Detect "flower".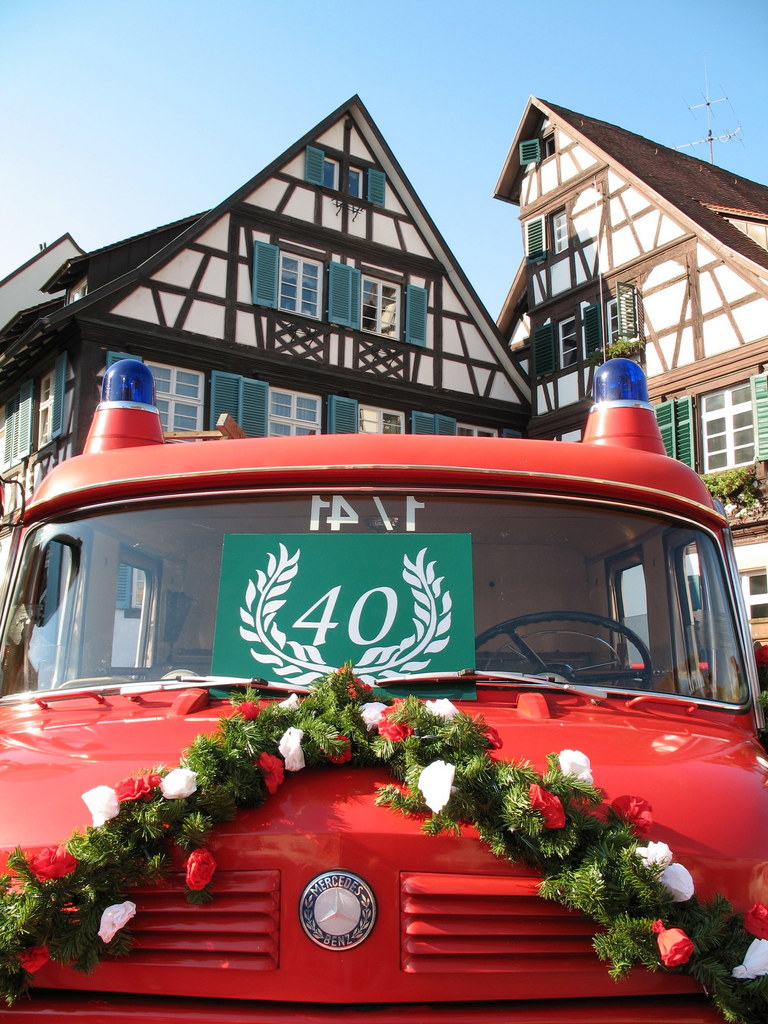
Detected at rect(319, 729, 356, 767).
